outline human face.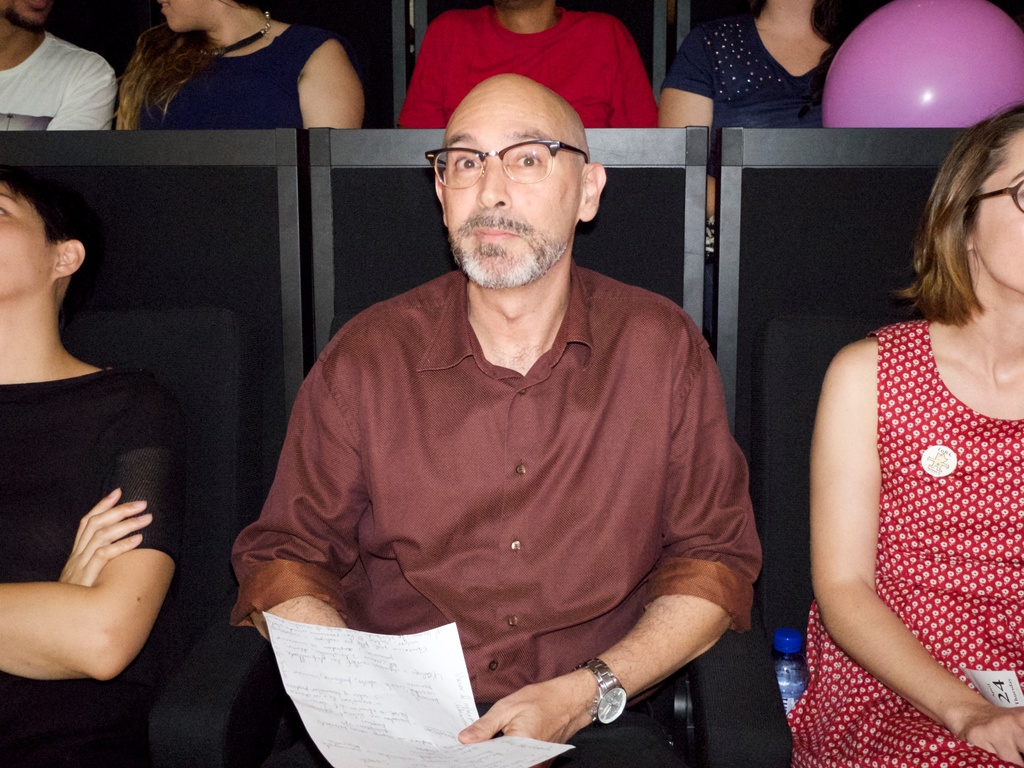
Outline: select_region(0, 186, 59, 305).
